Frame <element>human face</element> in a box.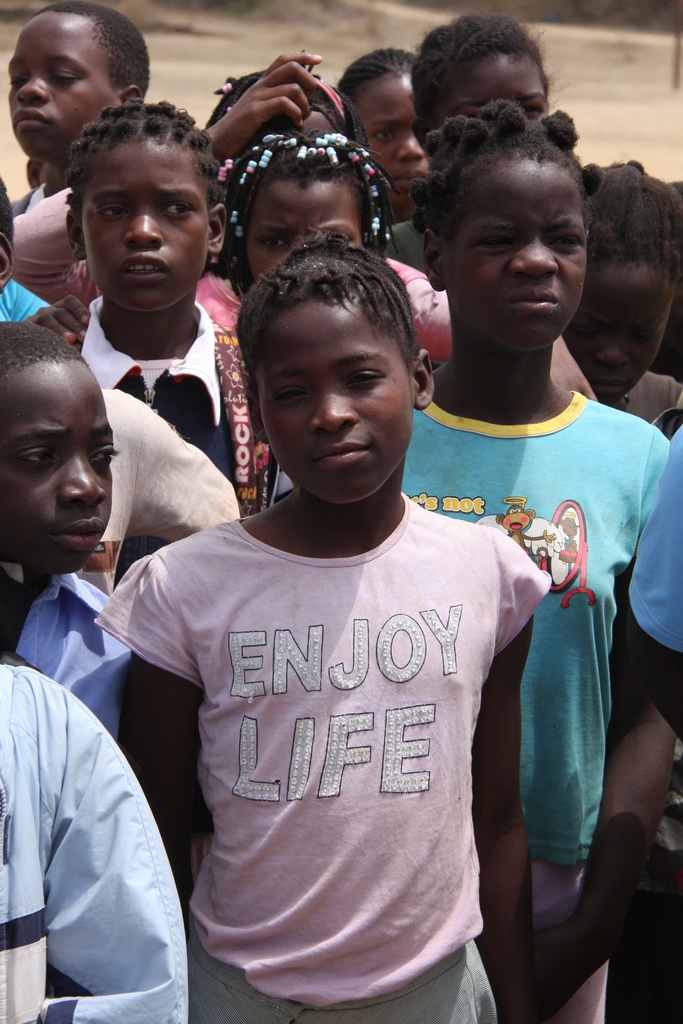
bbox=[243, 179, 365, 282].
